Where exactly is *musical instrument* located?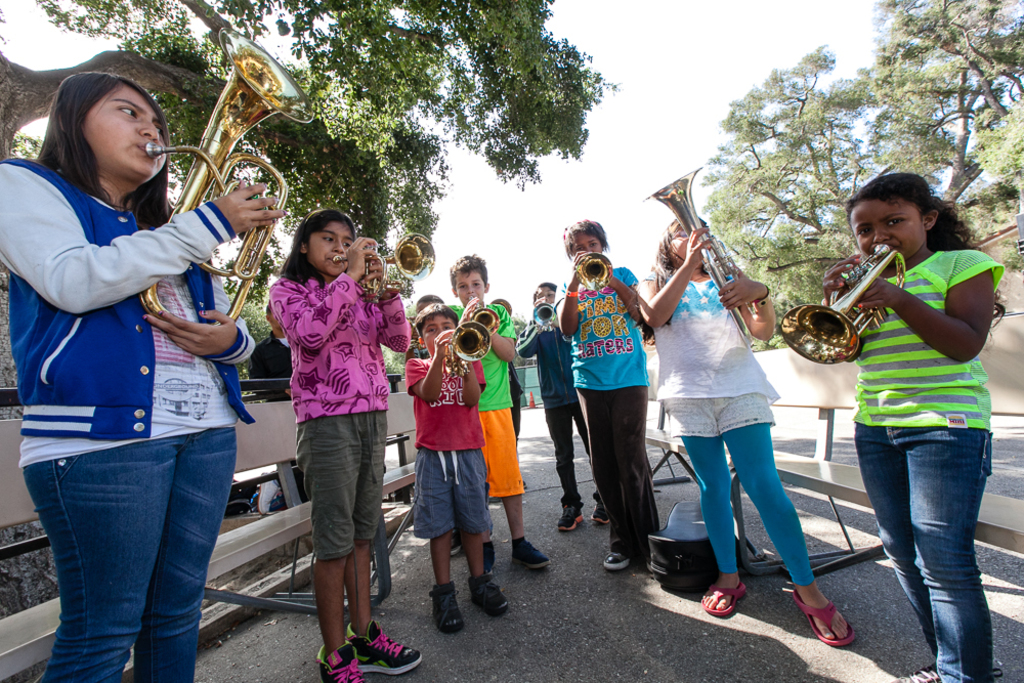
Its bounding box is (left=332, top=236, right=444, bottom=300).
